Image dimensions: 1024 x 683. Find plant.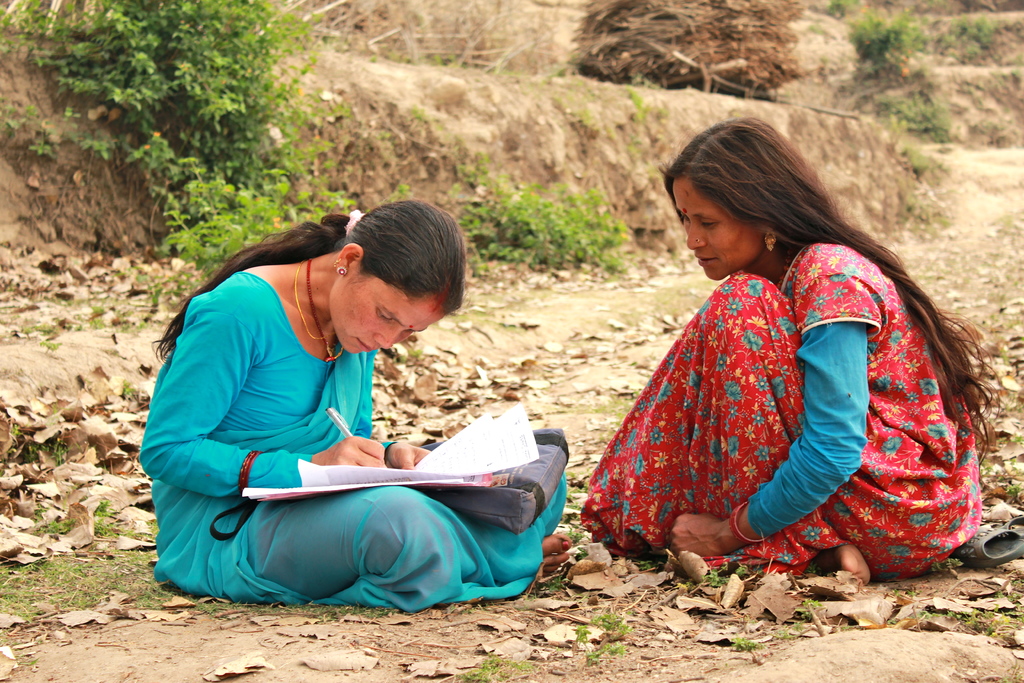
[775, 618, 804, 635].
